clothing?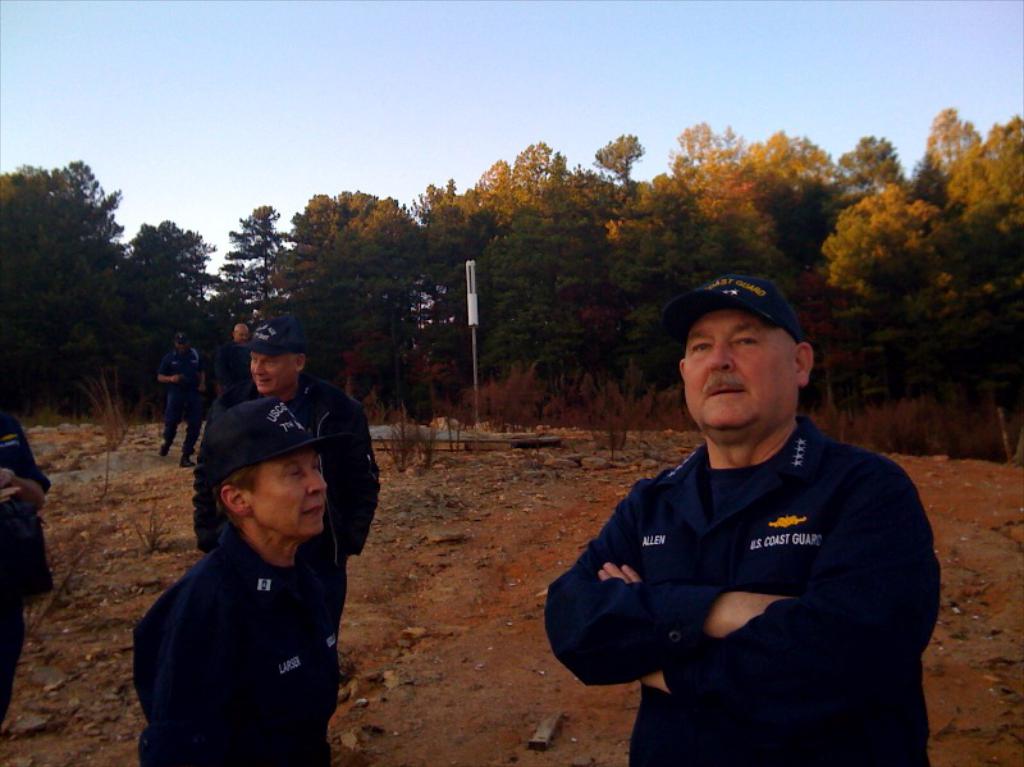
161 351 204 465
